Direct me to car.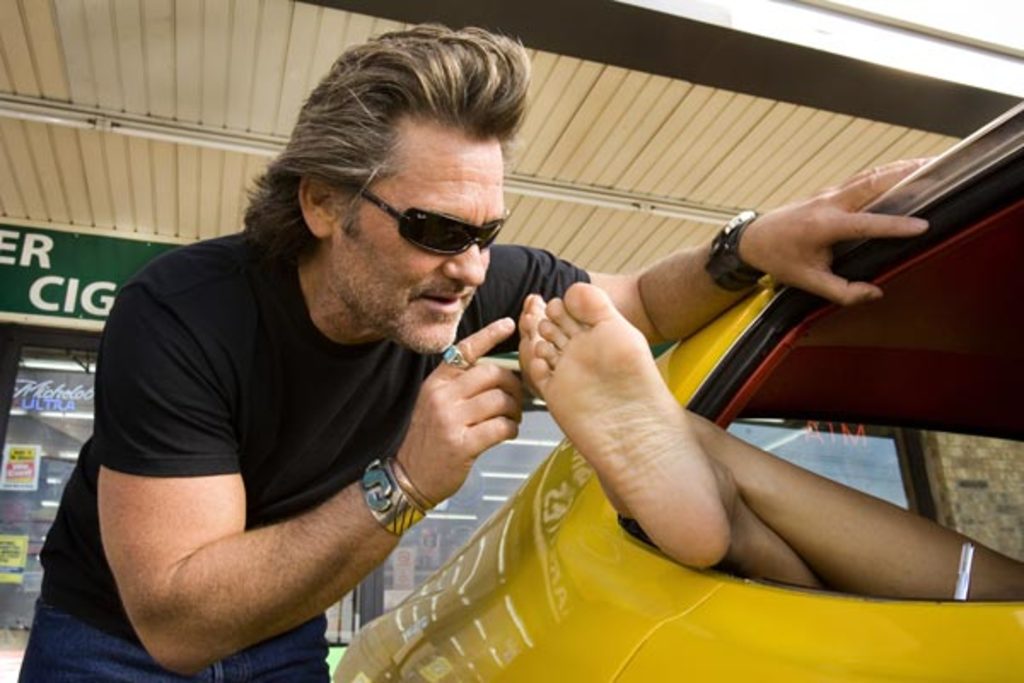
Direction: <region>369, 138, 1004, 681</region>.
